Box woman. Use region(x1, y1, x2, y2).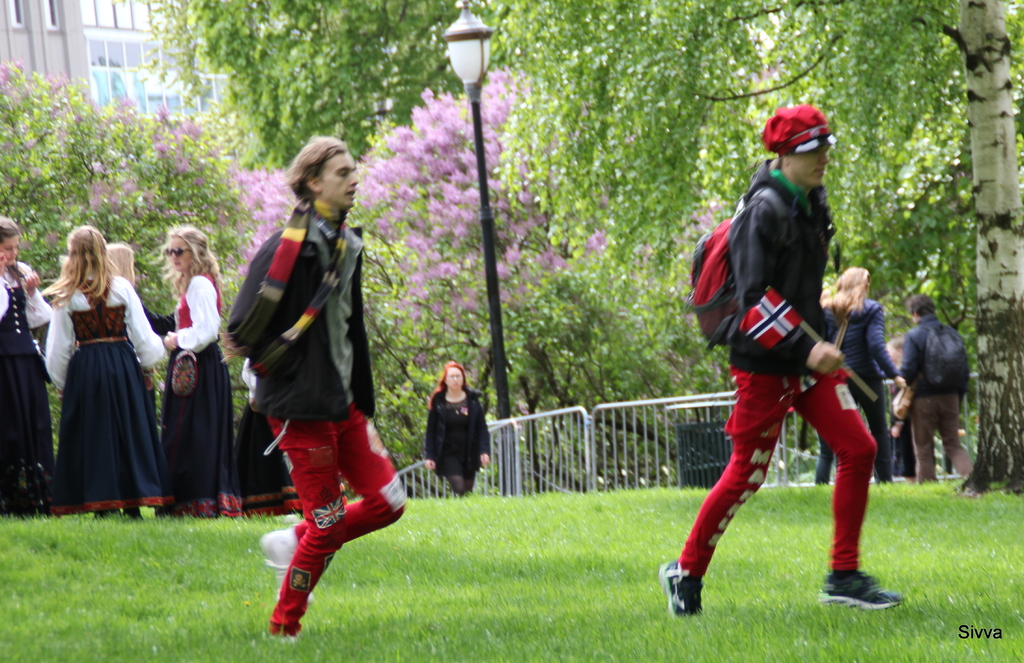
region(36, 218, 158, 529).
